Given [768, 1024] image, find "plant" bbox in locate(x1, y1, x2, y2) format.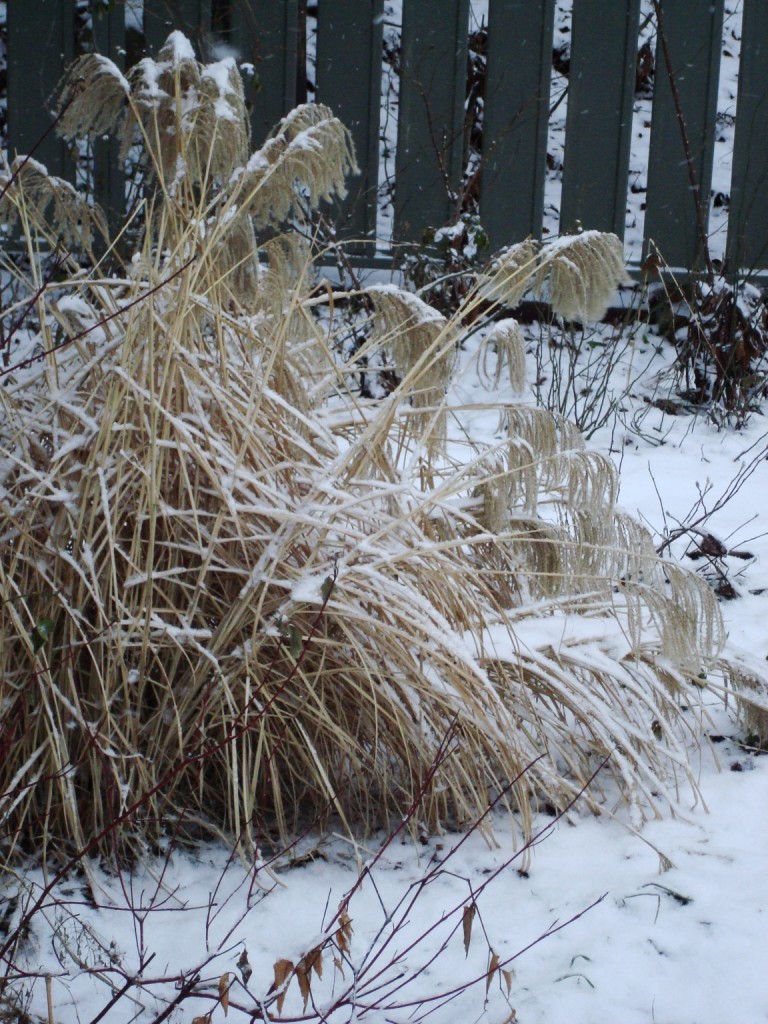
locate(621, 229, 767, 423).
